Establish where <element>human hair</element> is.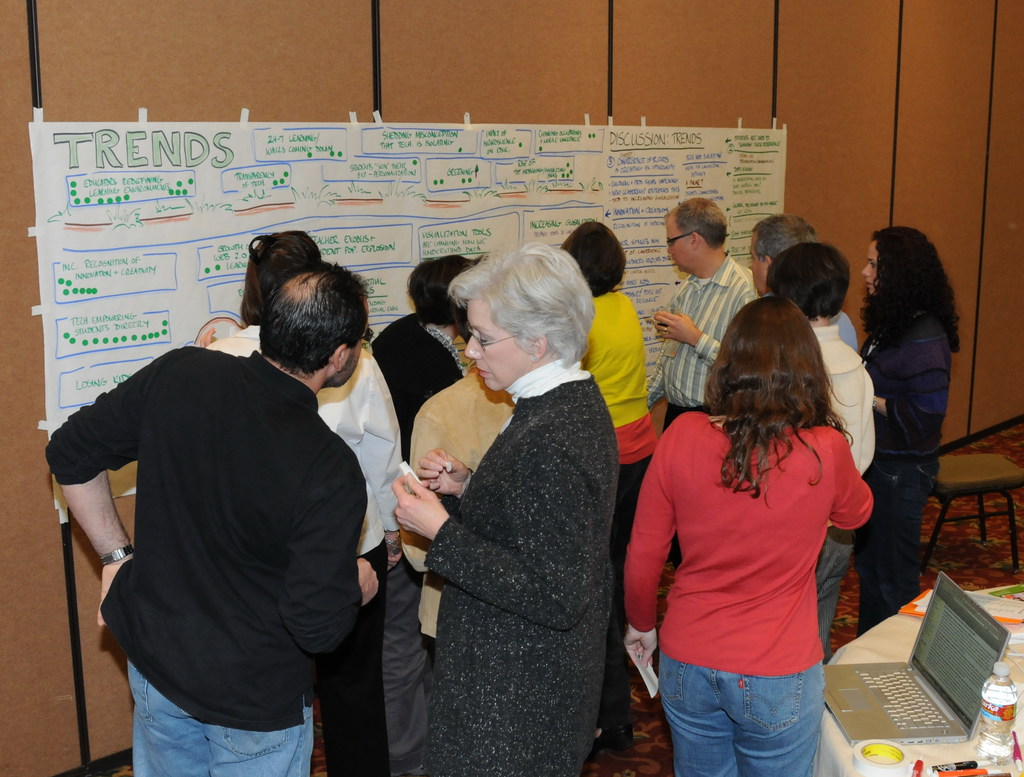
Established at Rect(257, 259, 366, 375).
